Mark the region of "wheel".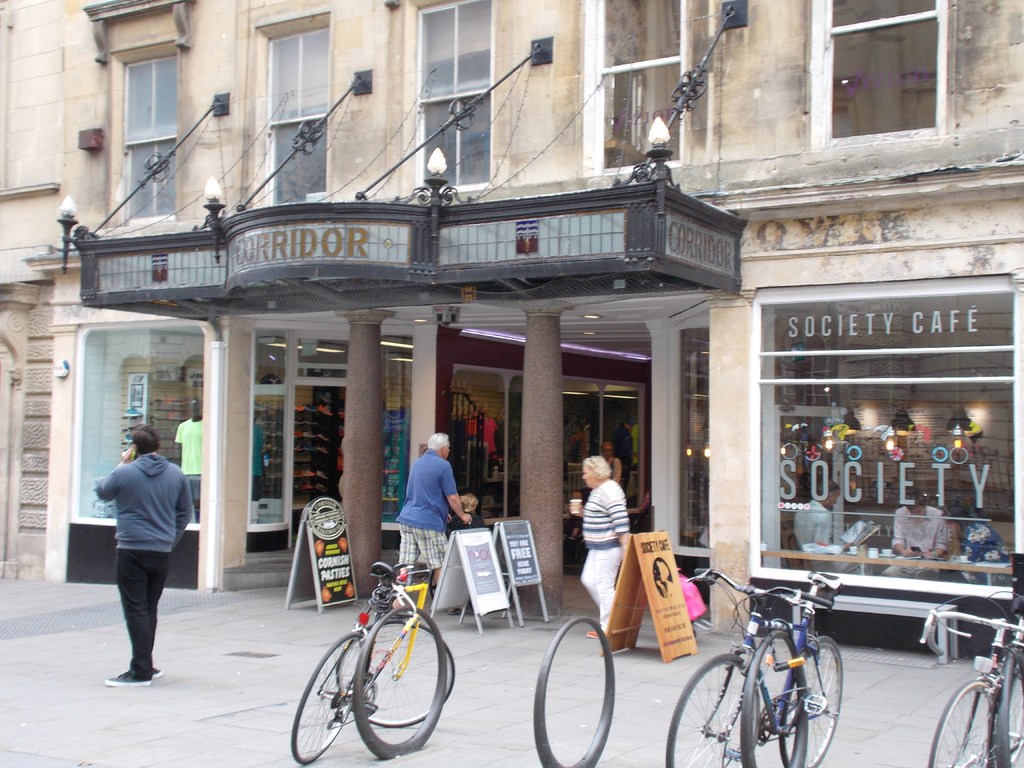
Region: rect(996, 669, 1023, 763).
